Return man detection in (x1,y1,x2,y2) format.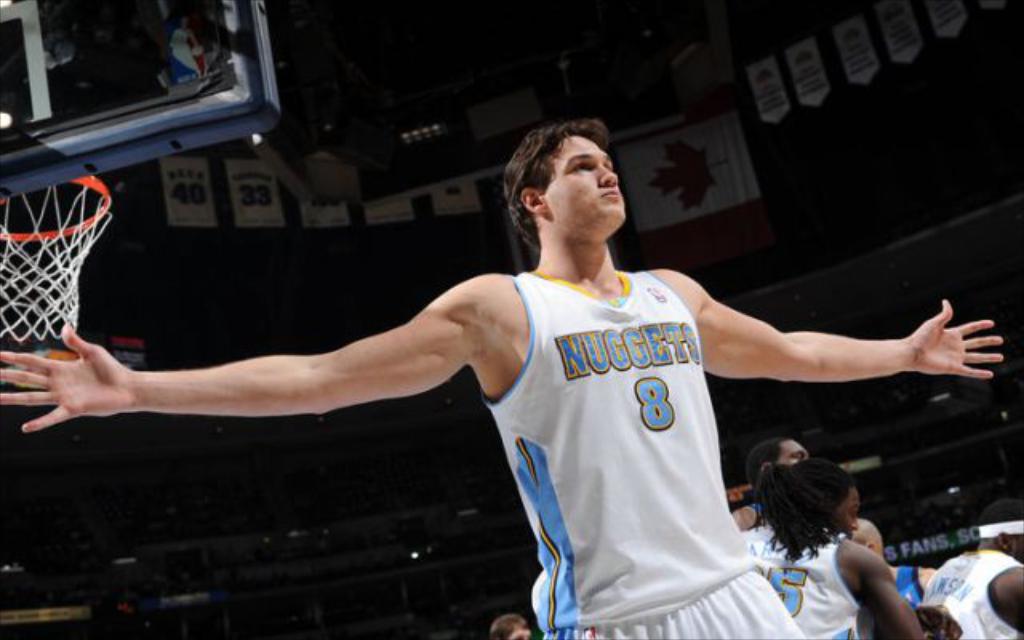
(746,451,922,638).
